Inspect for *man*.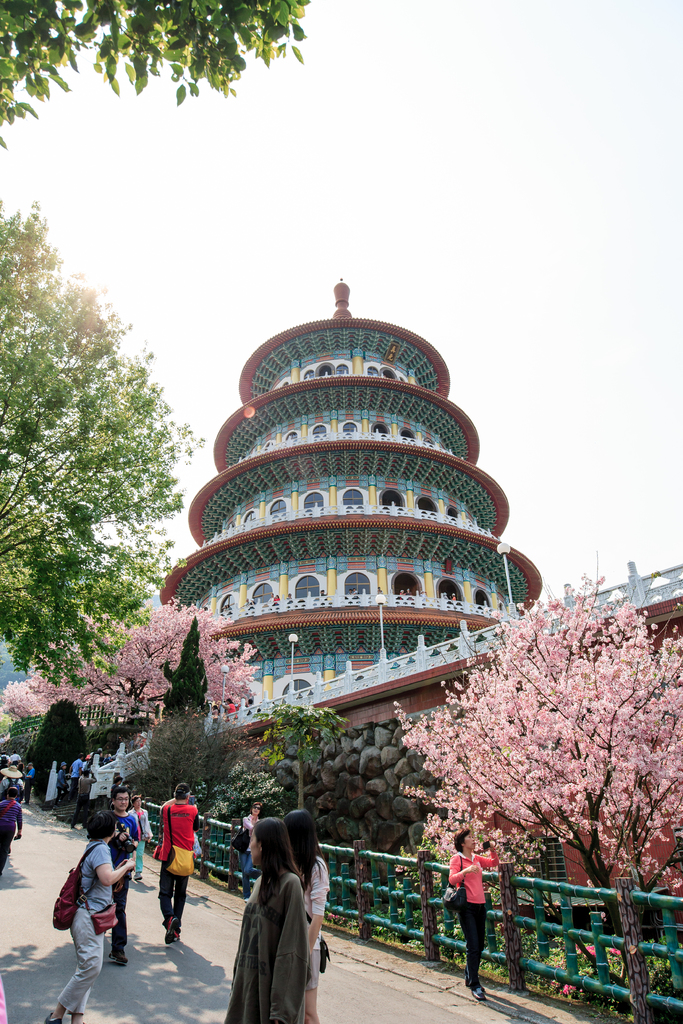
Inspection: [left=0, top=787, right=21, bottom=877].
